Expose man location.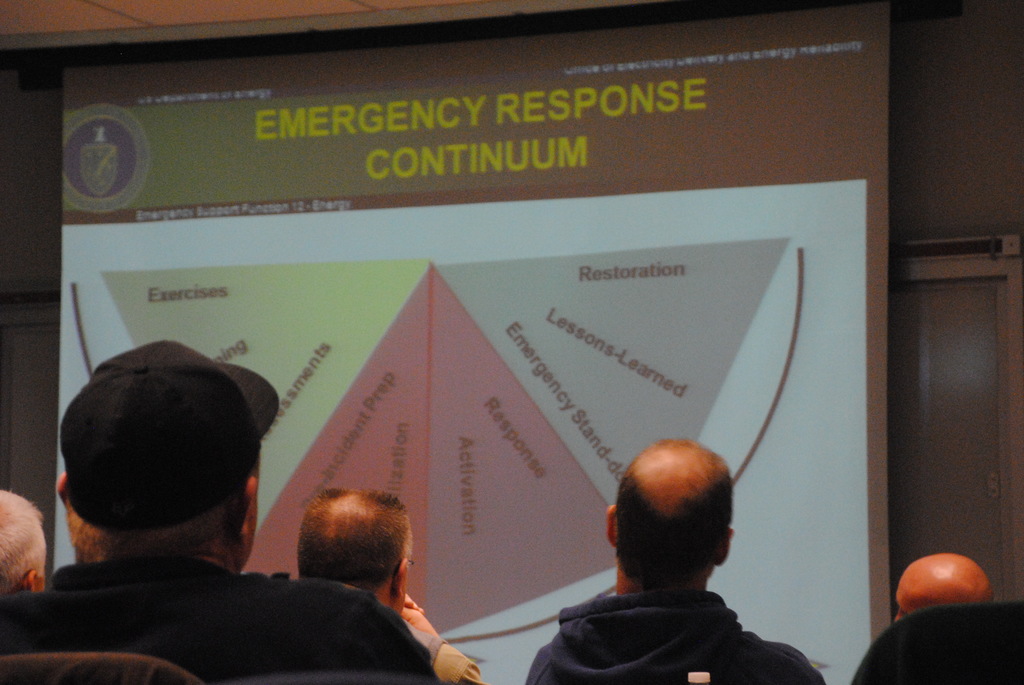
Exposed at [891, 552, 996, 627].
